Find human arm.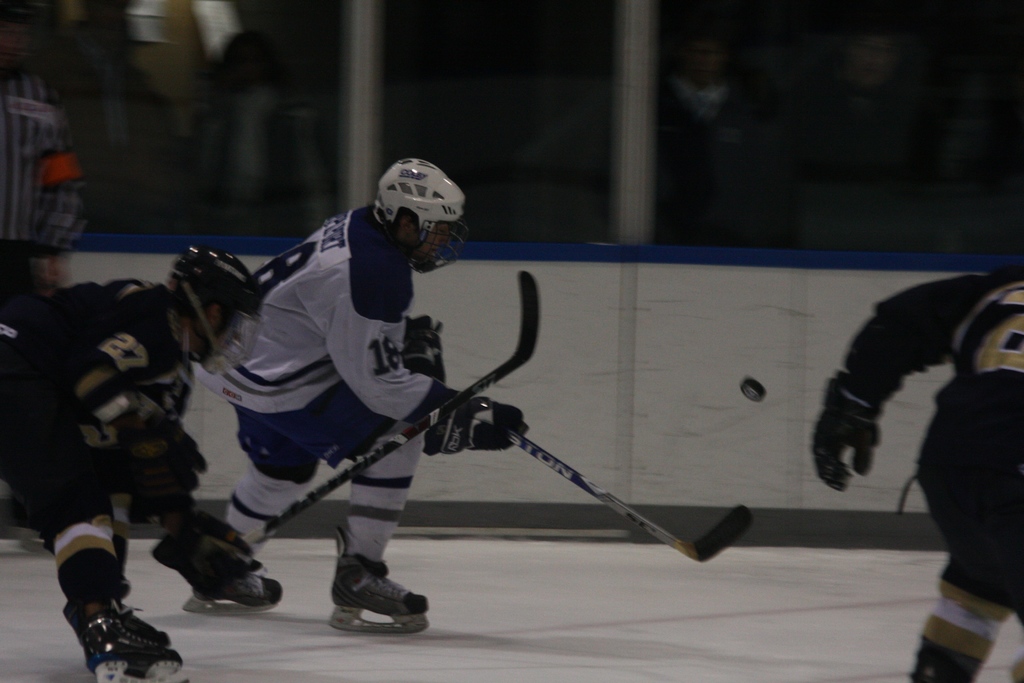
Rect(315, 254, 538, 461).
